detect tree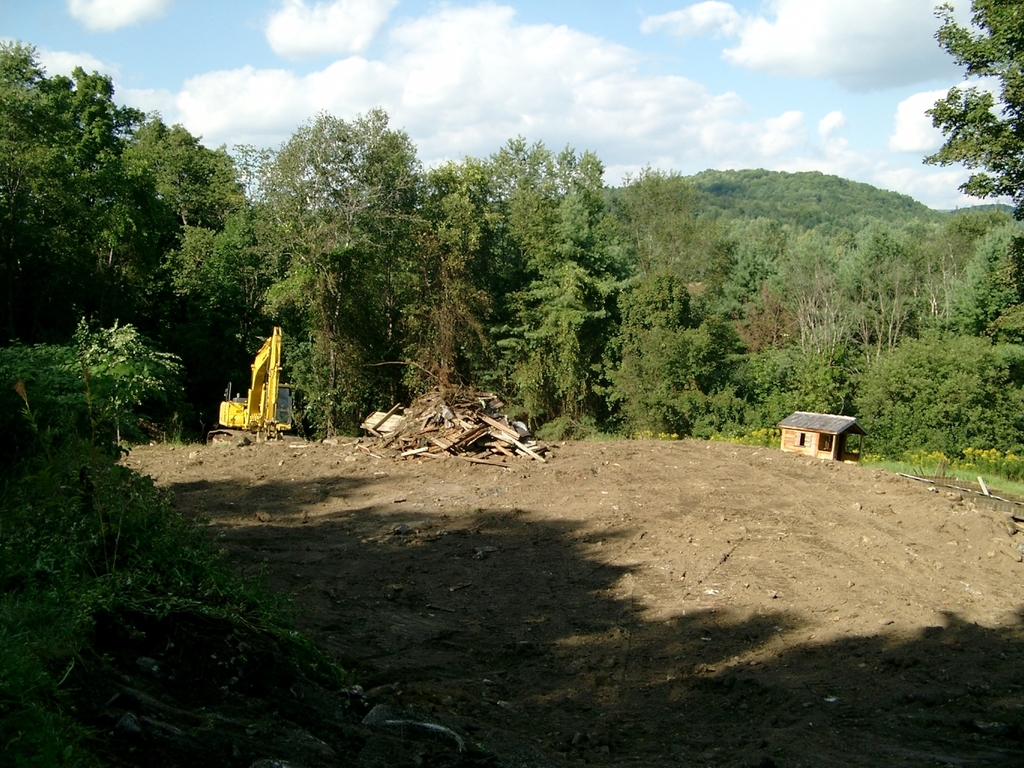
[380, 160, 512, 394]
